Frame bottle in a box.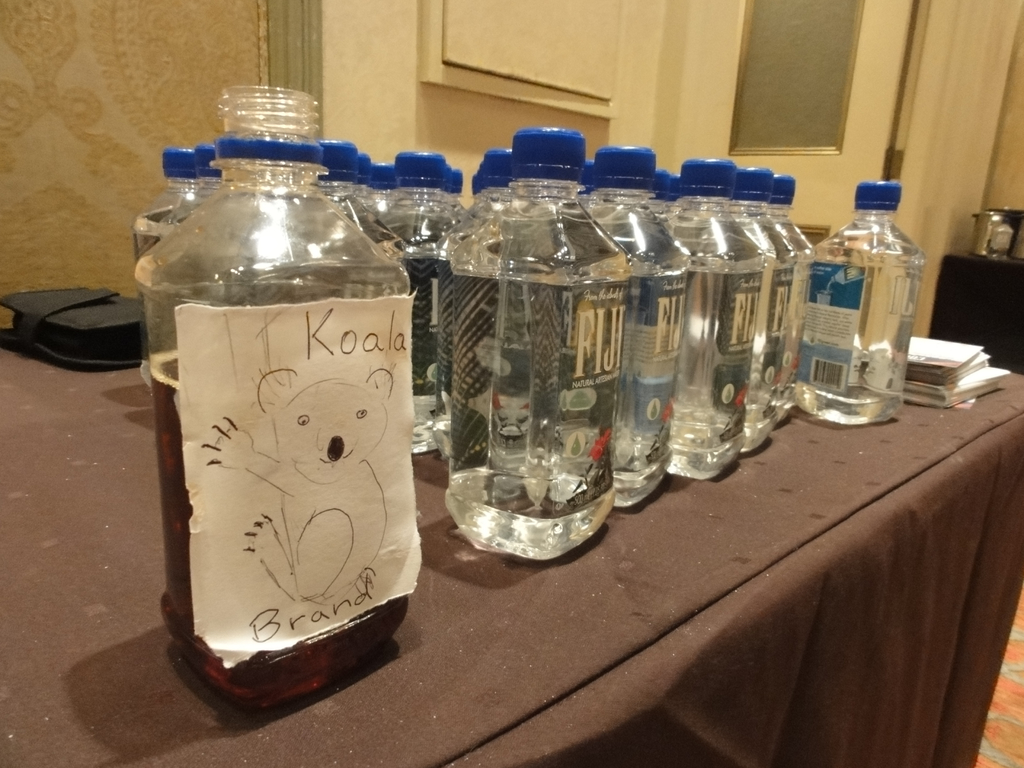
<box>383,143,477,428</box>.
